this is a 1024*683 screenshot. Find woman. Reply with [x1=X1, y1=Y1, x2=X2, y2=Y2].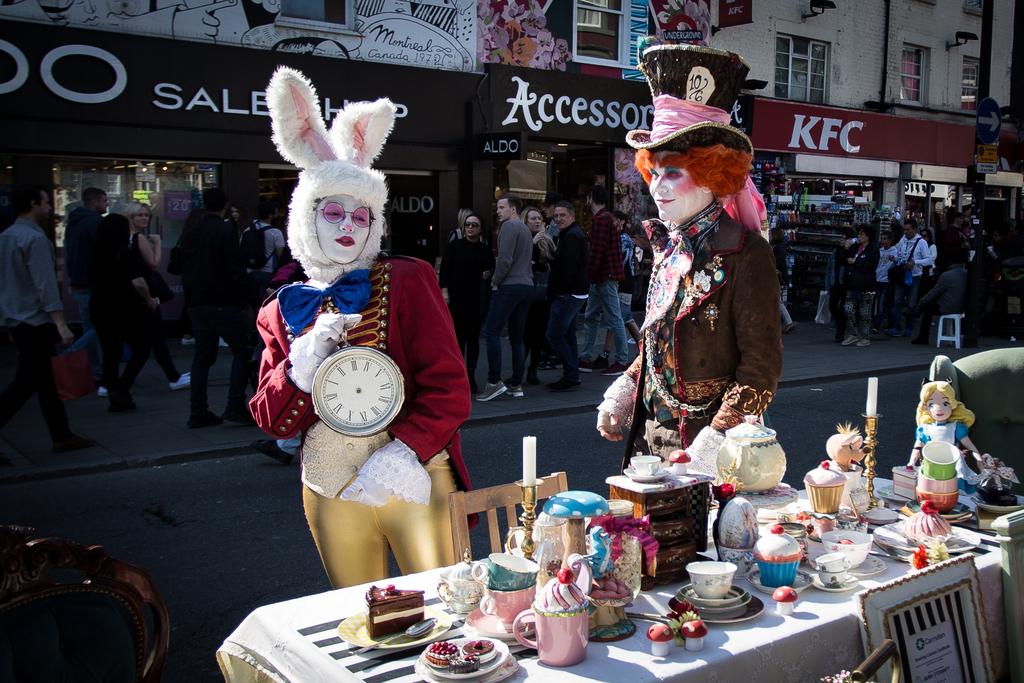
[x1=843, y1=222, x2=879, y2=349].
